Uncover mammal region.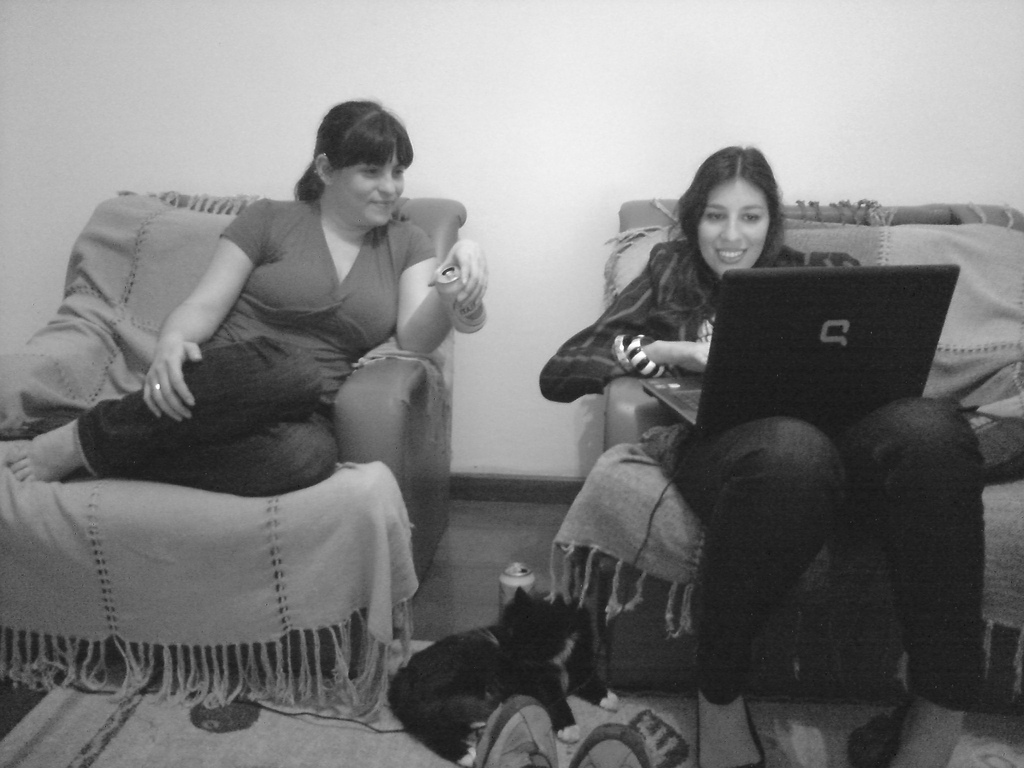
Uncovered: left=385, top=586, right=628, bottom=764.
